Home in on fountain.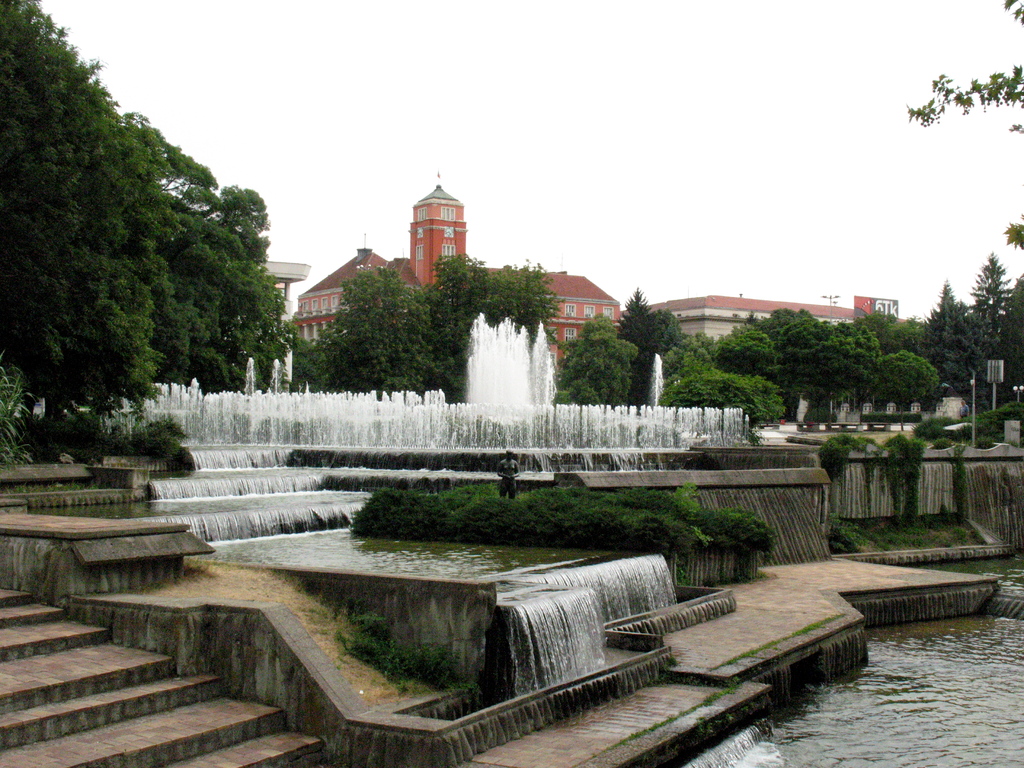
Homed in at box(117, 351, 769, 547).
